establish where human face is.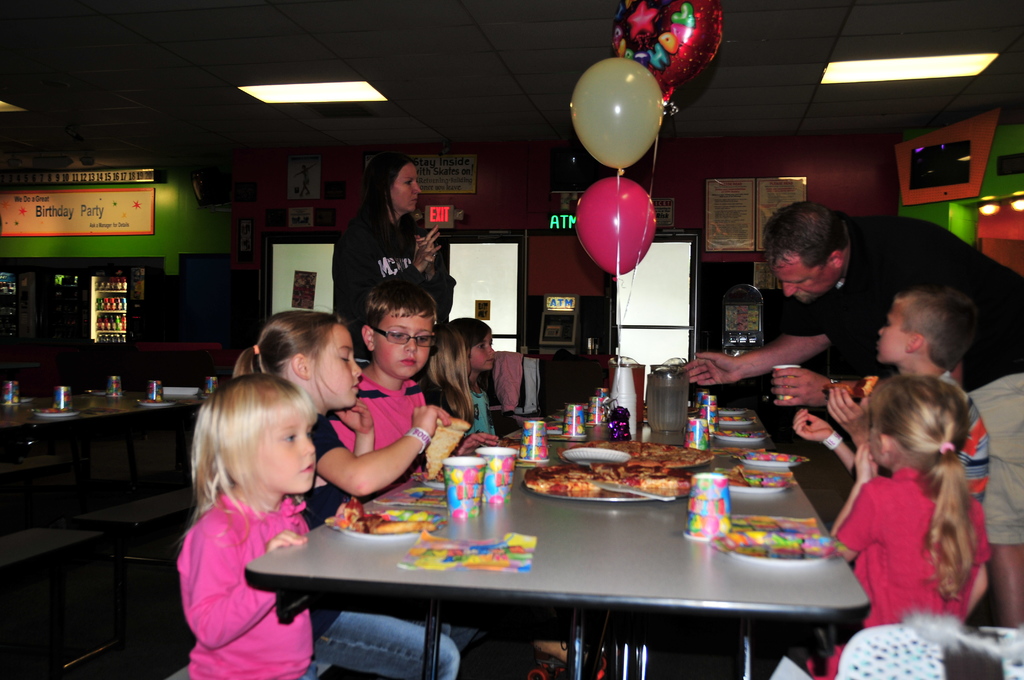
Established at [874, 298, 907, 366].
